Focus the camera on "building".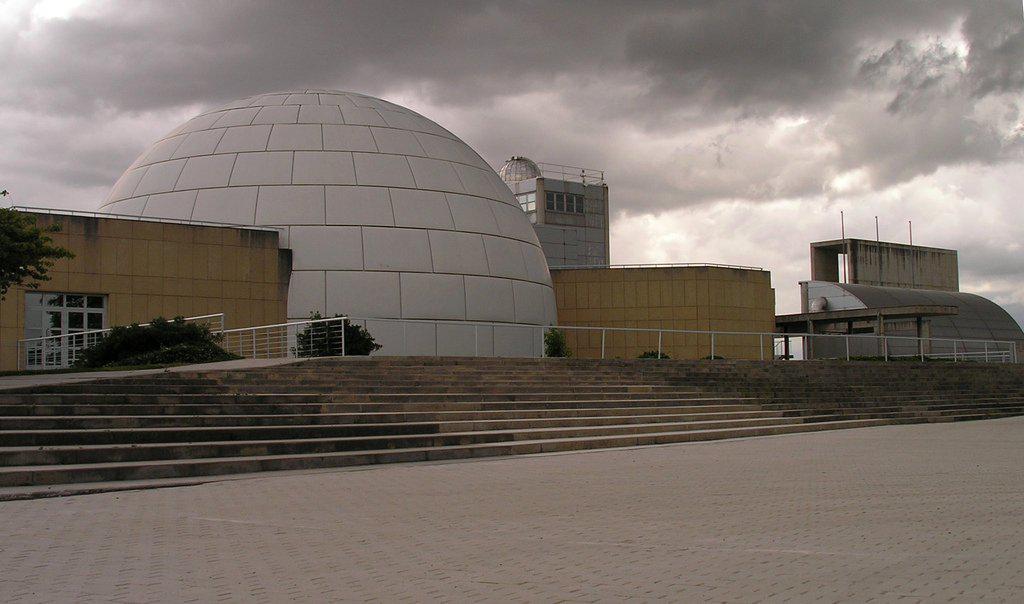
Focus region: rect(792, 232, 1023, 365).
